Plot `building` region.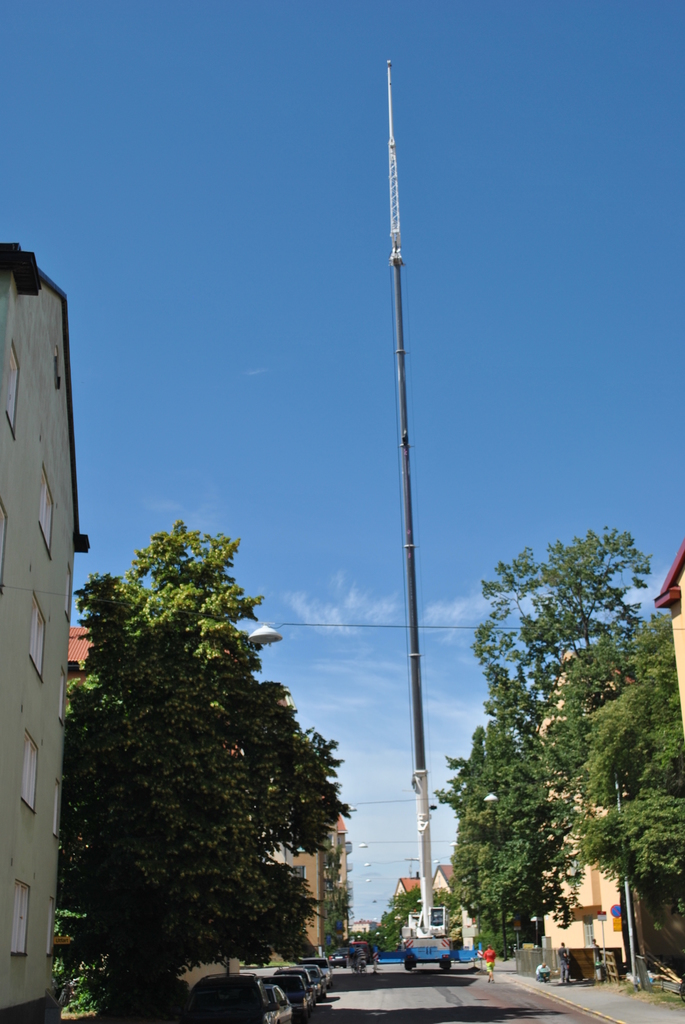
Plotted at locate(432, 863, 453, 886).
